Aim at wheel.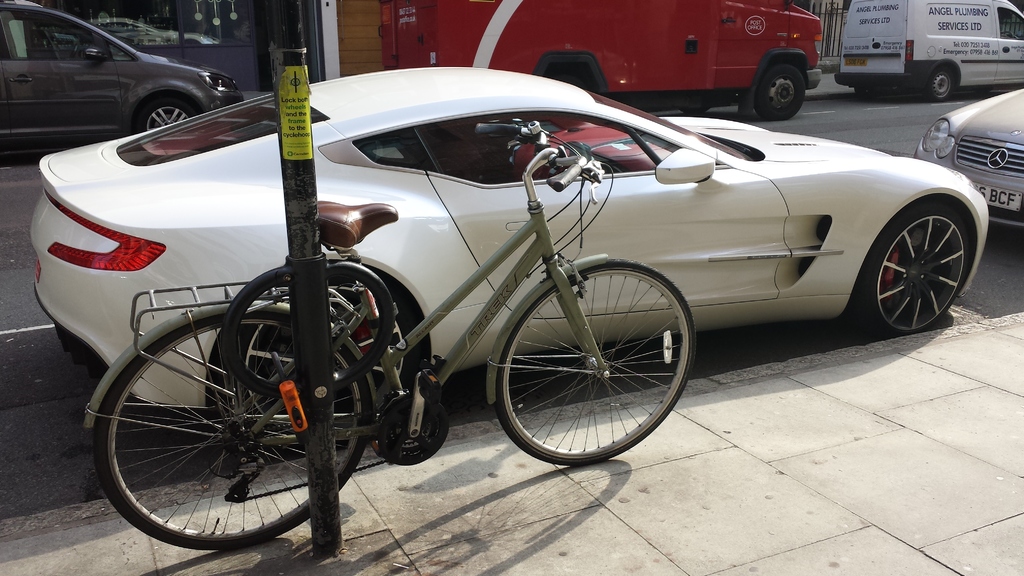
Aimed at Rect(926, 67, 965, 101).
